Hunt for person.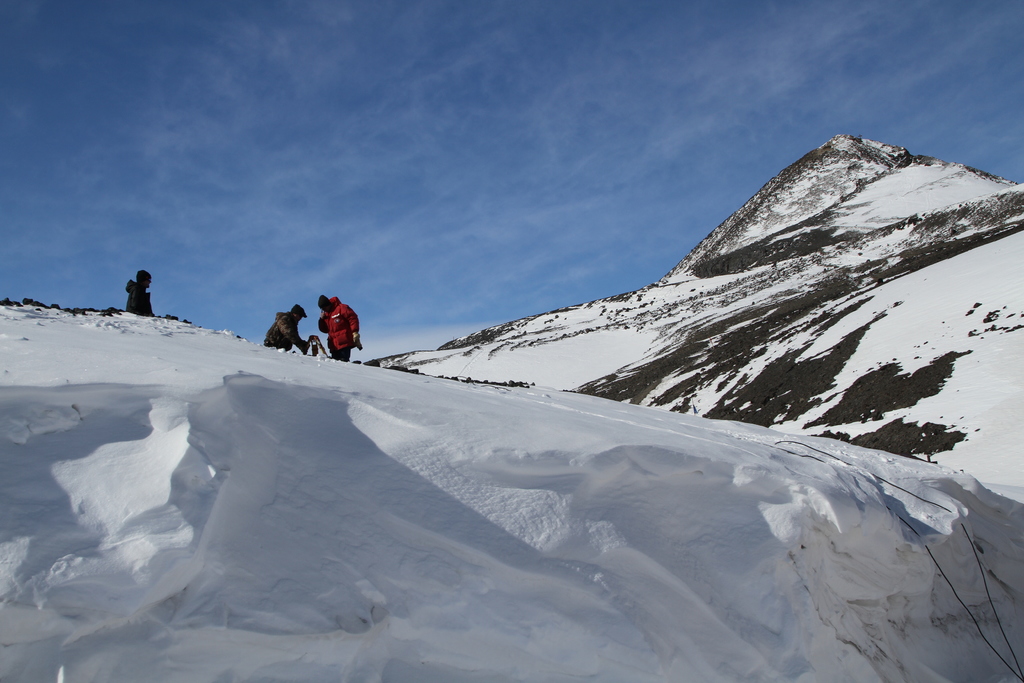
Hunted down at [x1=264, y1=299, x2=305, y2=345].
